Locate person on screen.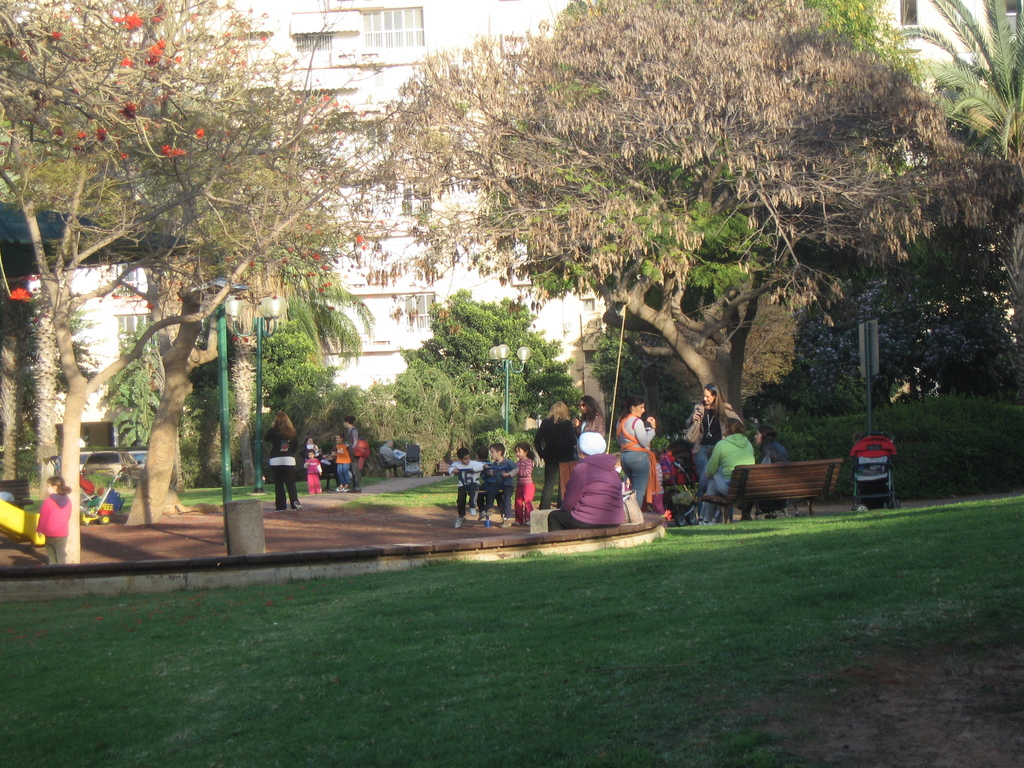
On screen at x1=378, y1=438, x2=406, y2=477.
